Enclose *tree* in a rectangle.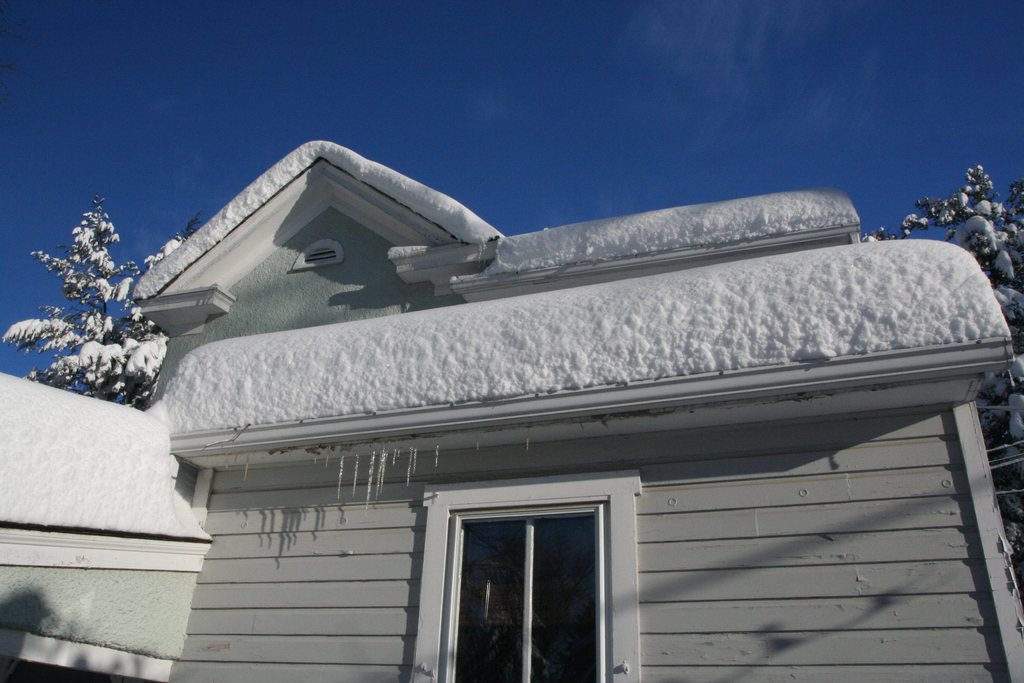
13,193,156,401.
